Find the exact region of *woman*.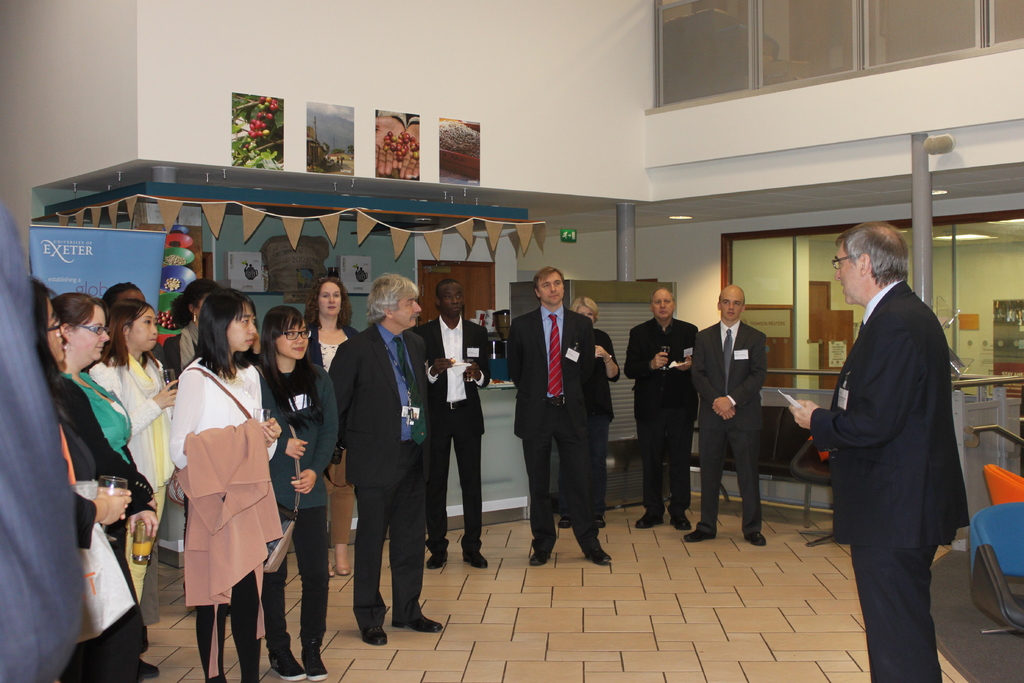
Exact region: locate(550, 292, 624, 531).
